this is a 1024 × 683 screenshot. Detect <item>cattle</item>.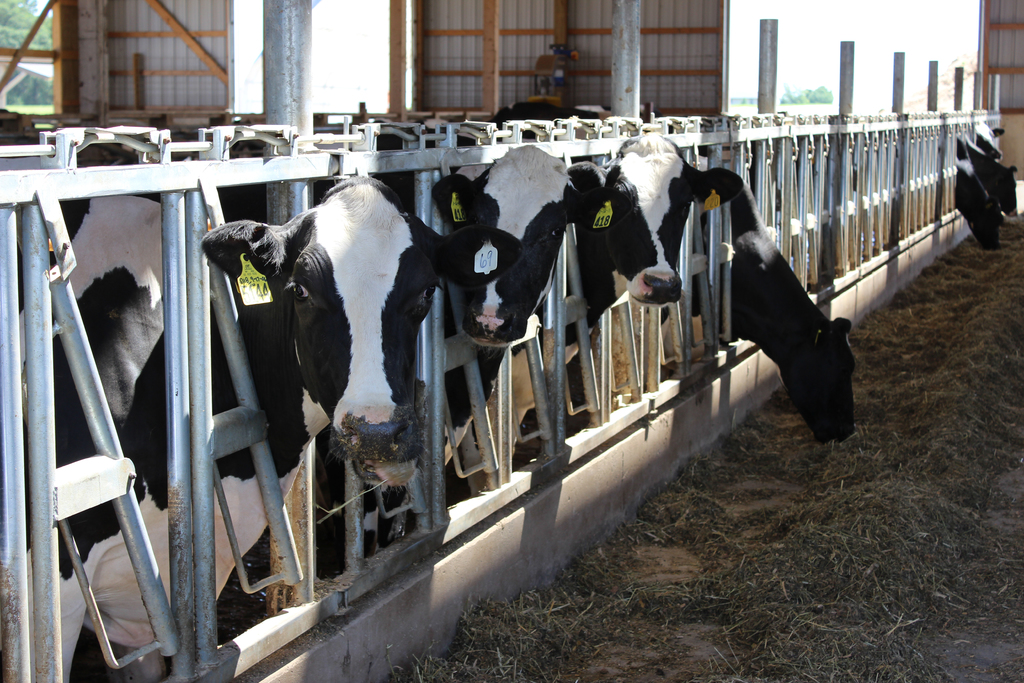
955 137 1021 235.
